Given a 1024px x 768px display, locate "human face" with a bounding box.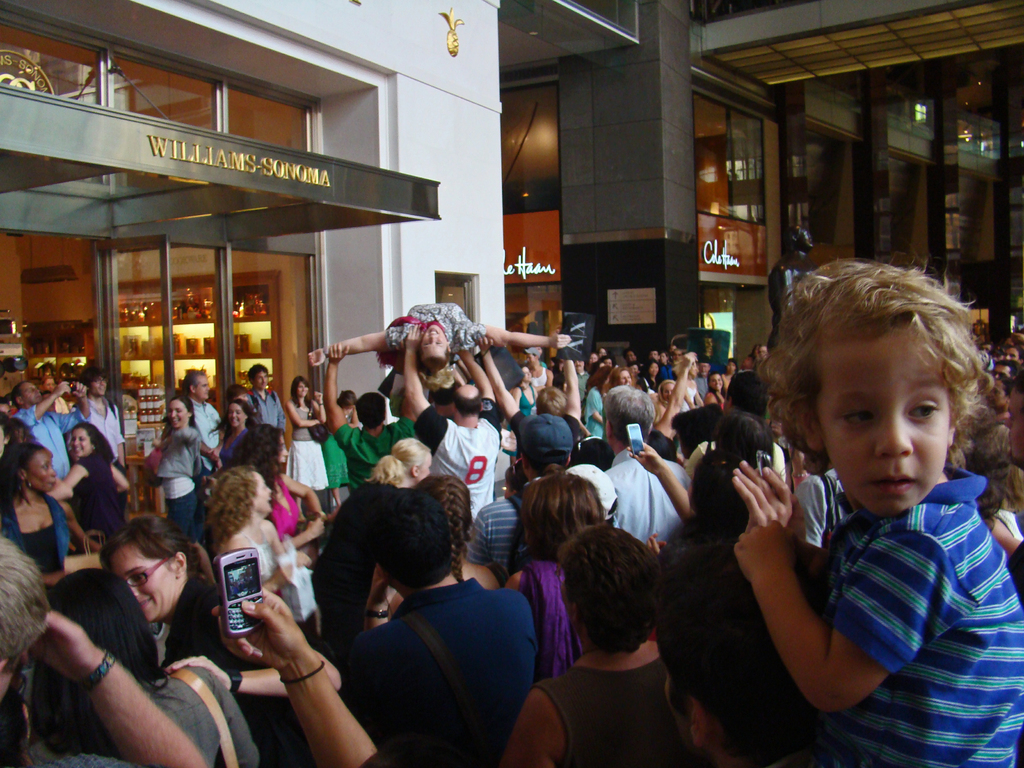
Located: <box>164,404,192,428</box>.
